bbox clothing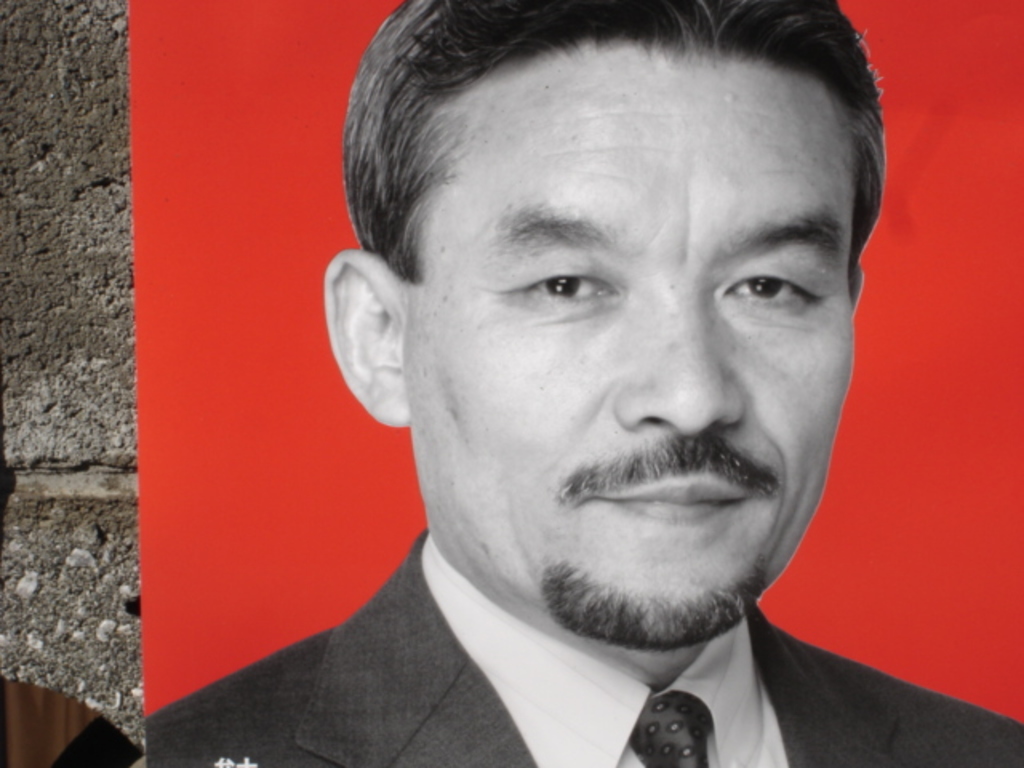
[left=139, top=518, right=1021, bottom=760]
